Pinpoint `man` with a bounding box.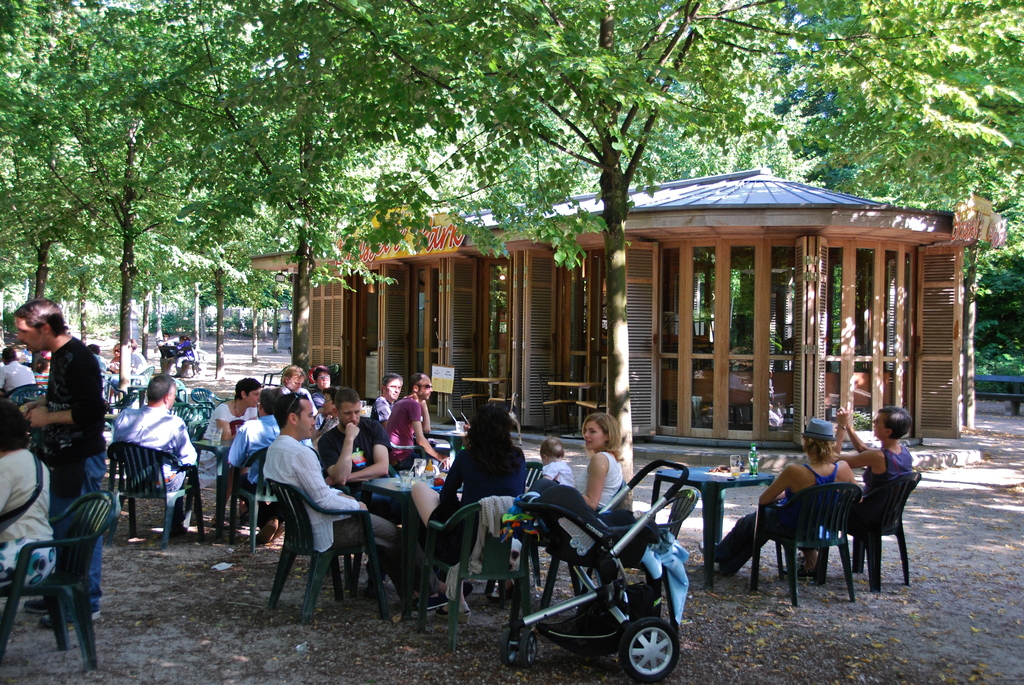
(left=9, top=293, right=112, bottom=644).
